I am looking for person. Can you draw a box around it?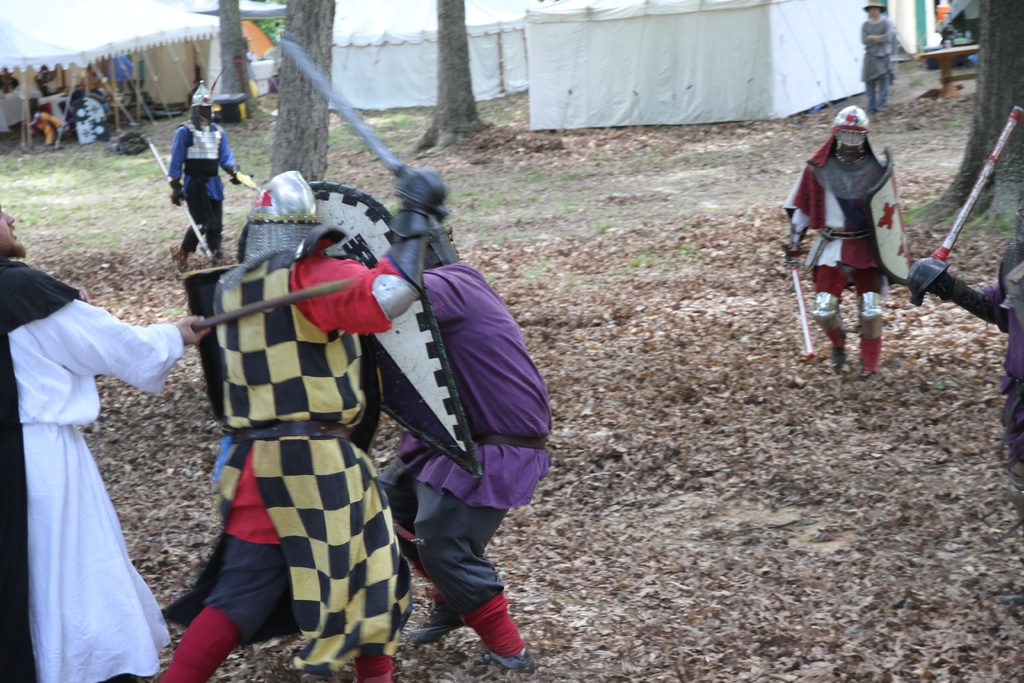
Sure, the bounding box is (left=860, top=0, right=916, bottom=119).
